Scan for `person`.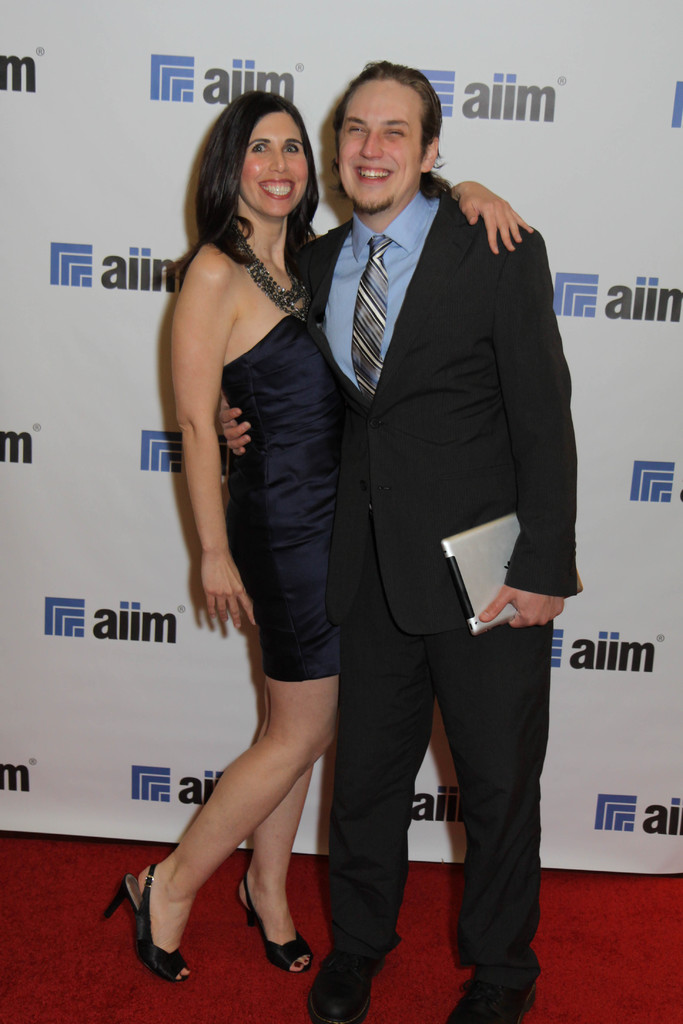
Scan result: locate(215, 58, 584, 1023).
